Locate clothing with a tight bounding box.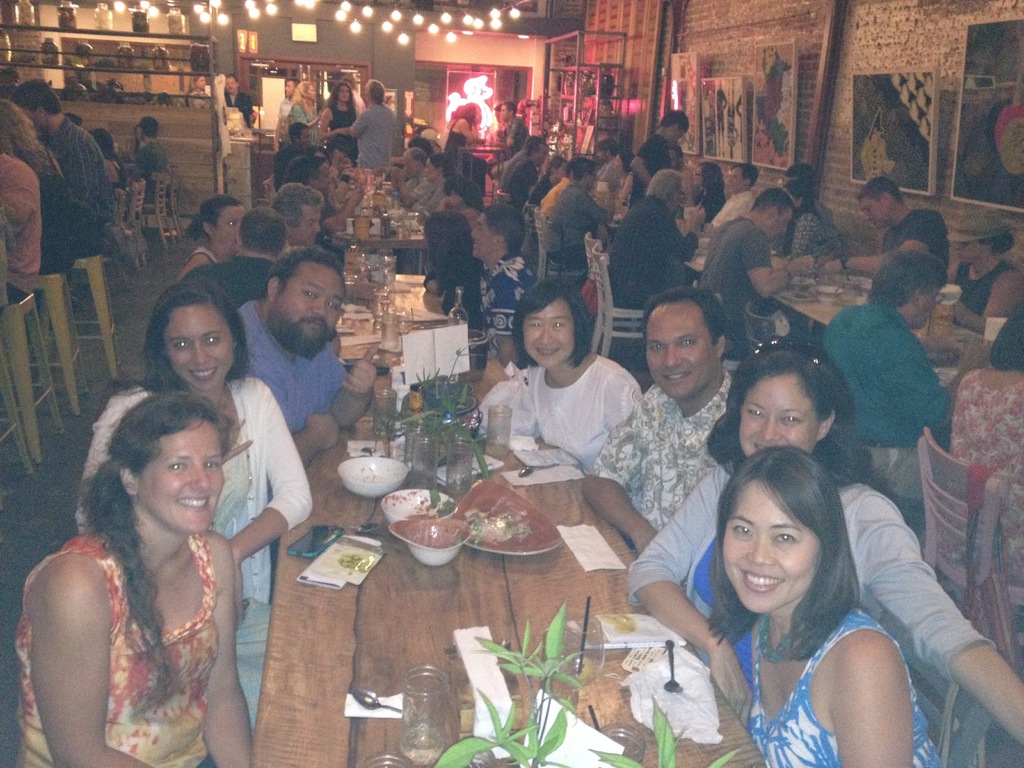
rect(947, 367, 1023, 586).
